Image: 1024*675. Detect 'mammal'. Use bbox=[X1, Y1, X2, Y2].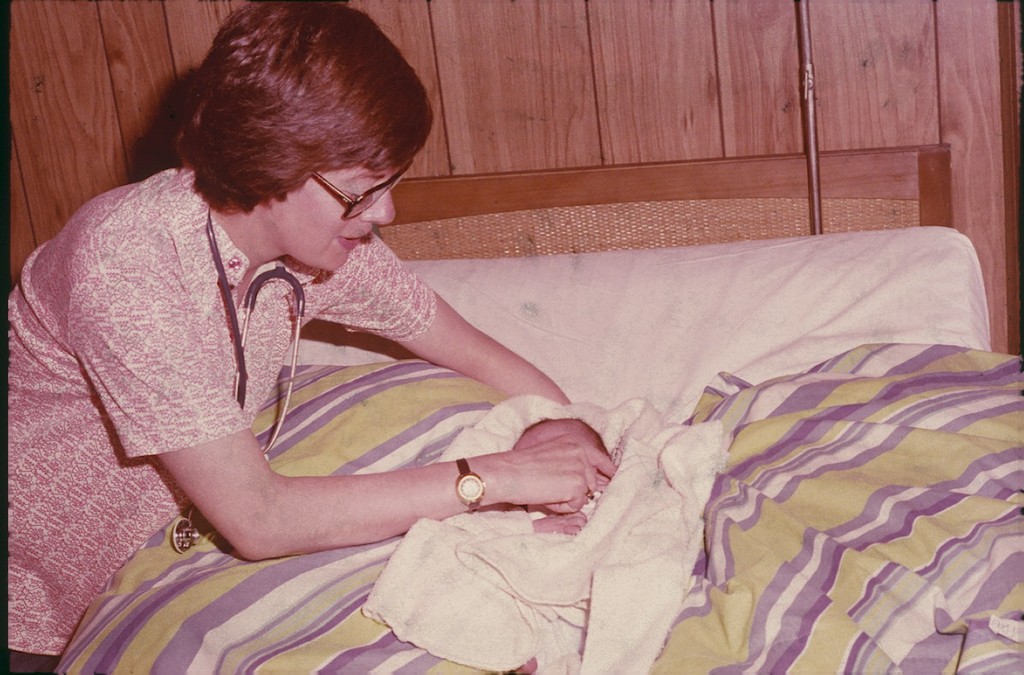
bbox=[0, 0, 616, 674].
